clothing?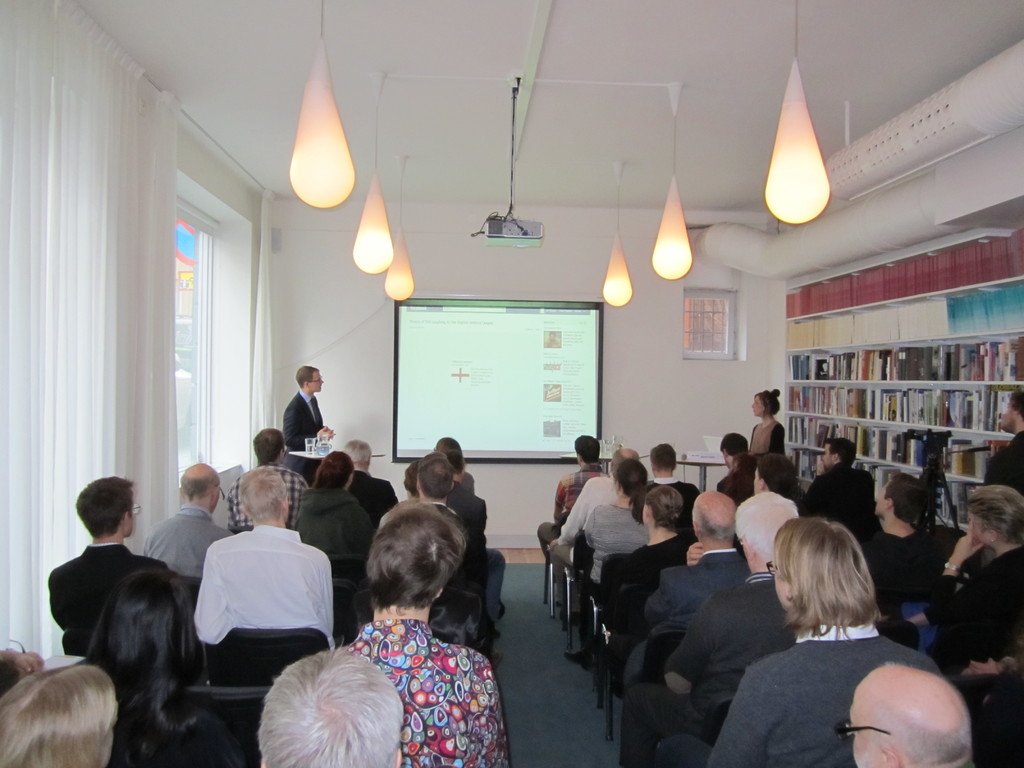
select_region(743, 413, 790, 452)
